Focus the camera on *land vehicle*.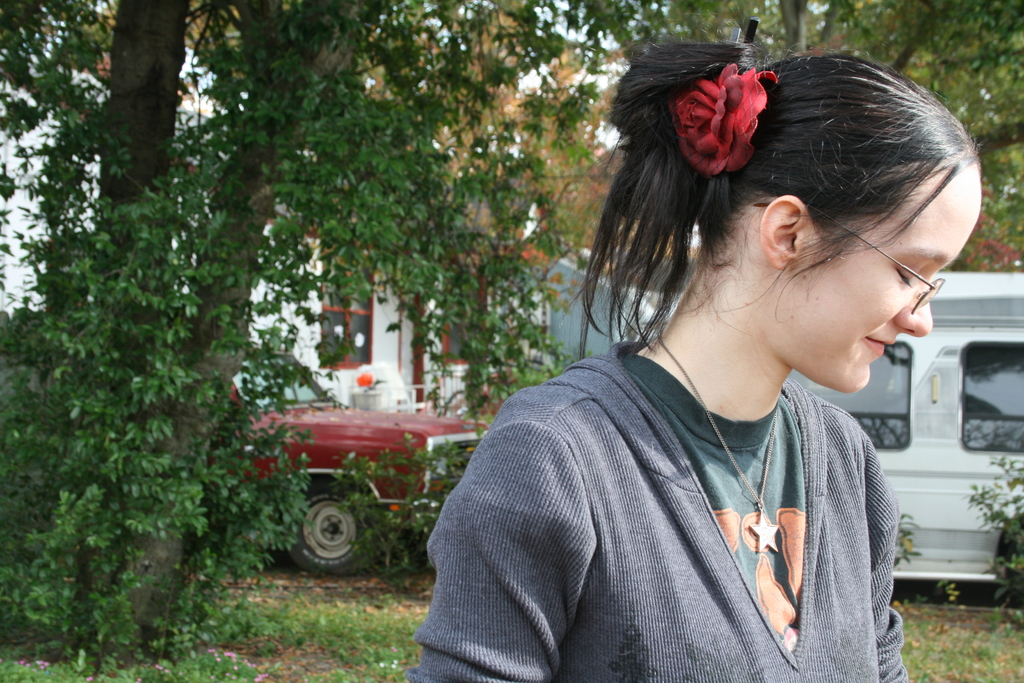
Focus region: l=254, t=382, r=463, b=588.
